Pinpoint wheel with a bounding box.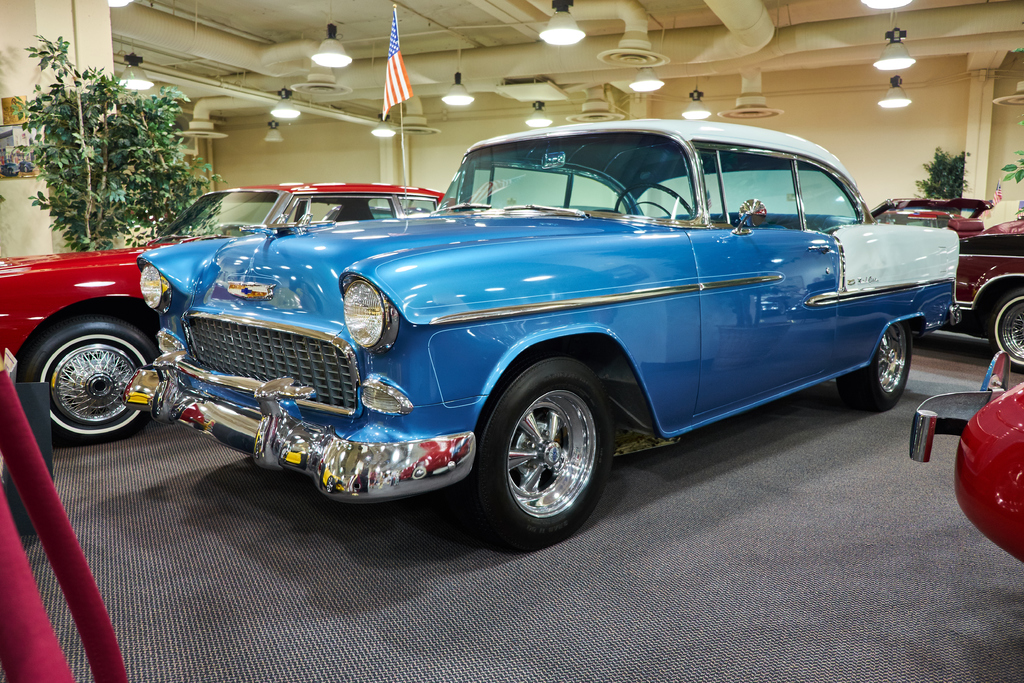
834 322 917 413.
